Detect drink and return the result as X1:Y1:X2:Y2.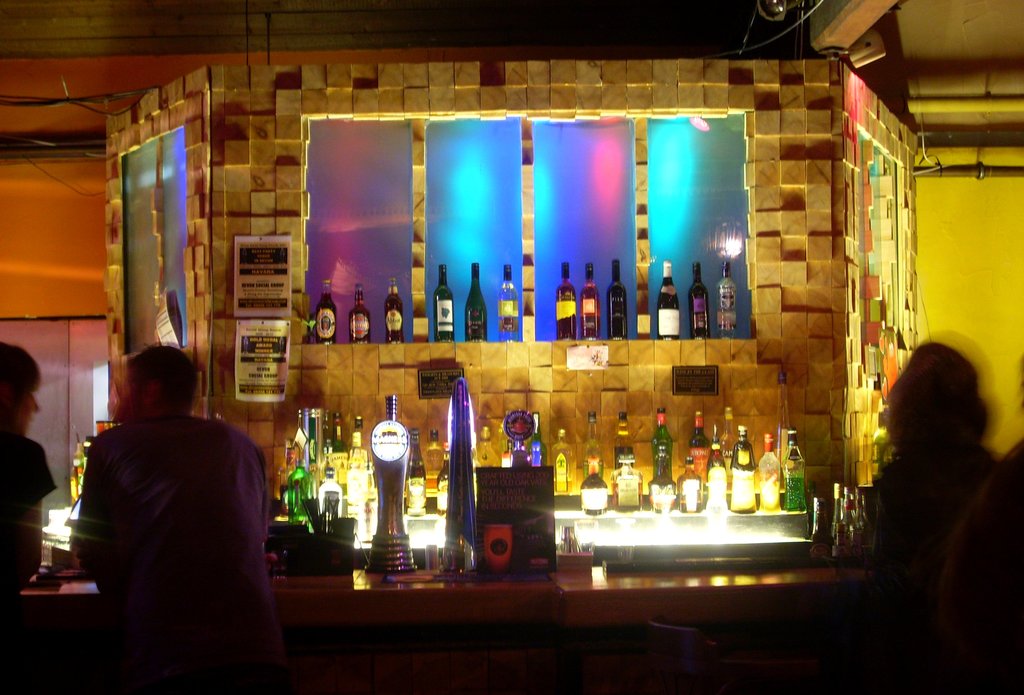
497:266:517:345.
